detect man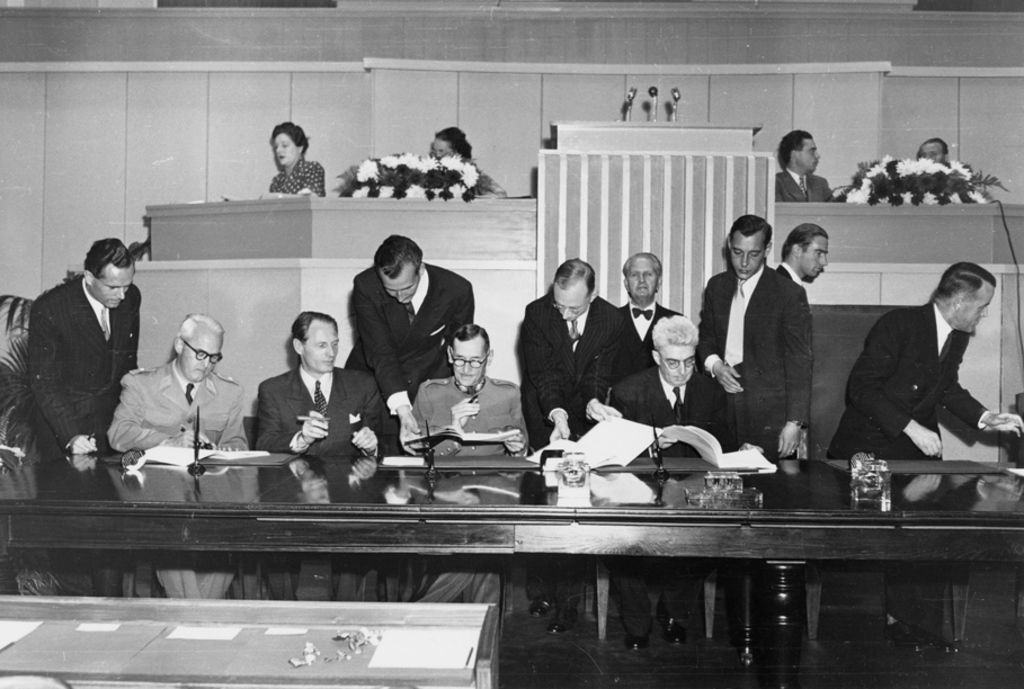
bbox=[386, 324, 533, 598]
